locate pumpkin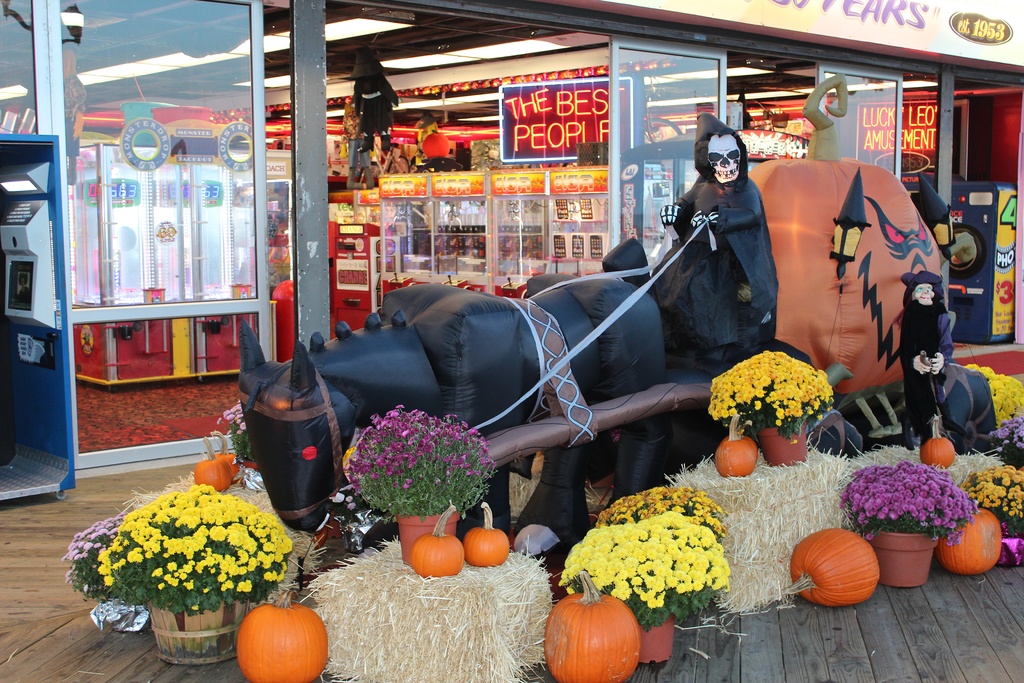
(781, 527, 881, 607)
